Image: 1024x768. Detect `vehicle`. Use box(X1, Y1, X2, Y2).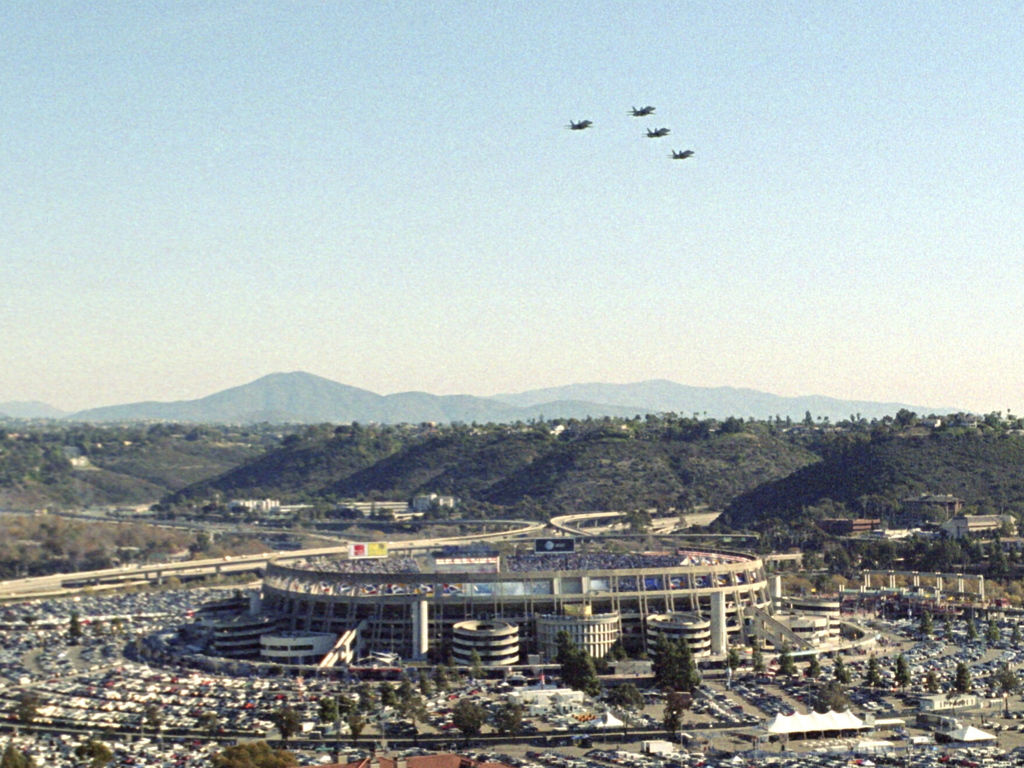
box(569, 116, 592, 131).
